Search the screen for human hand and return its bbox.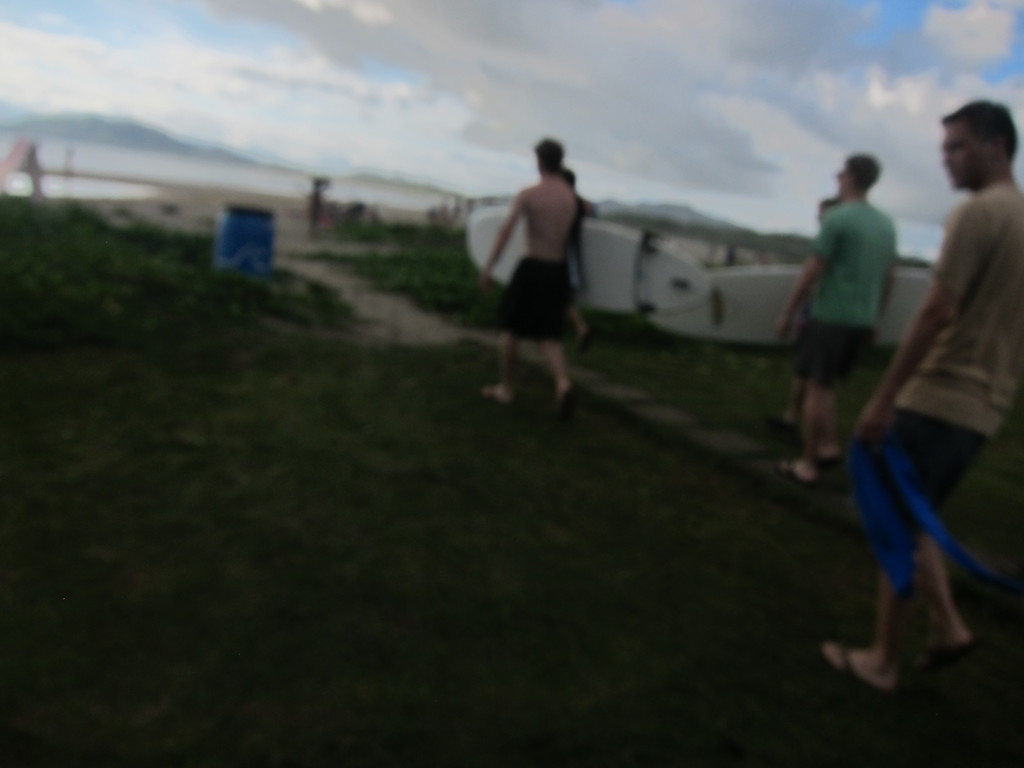
Found: <region>478, 271, 493, 291</region>.
